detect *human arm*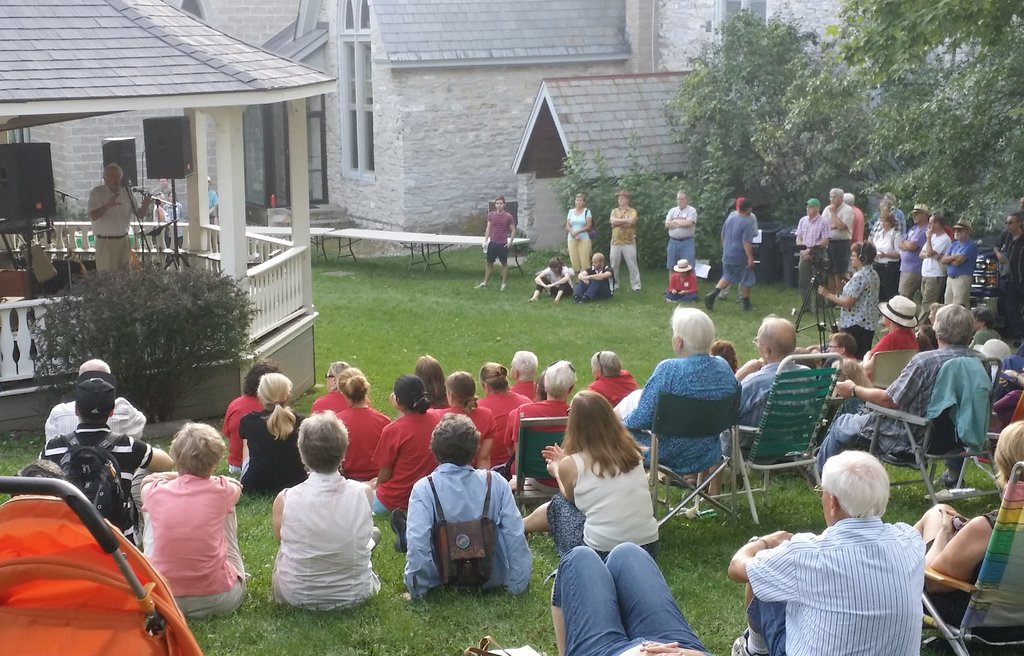
(x1=874, y1=234, x2=904, y2=260)
